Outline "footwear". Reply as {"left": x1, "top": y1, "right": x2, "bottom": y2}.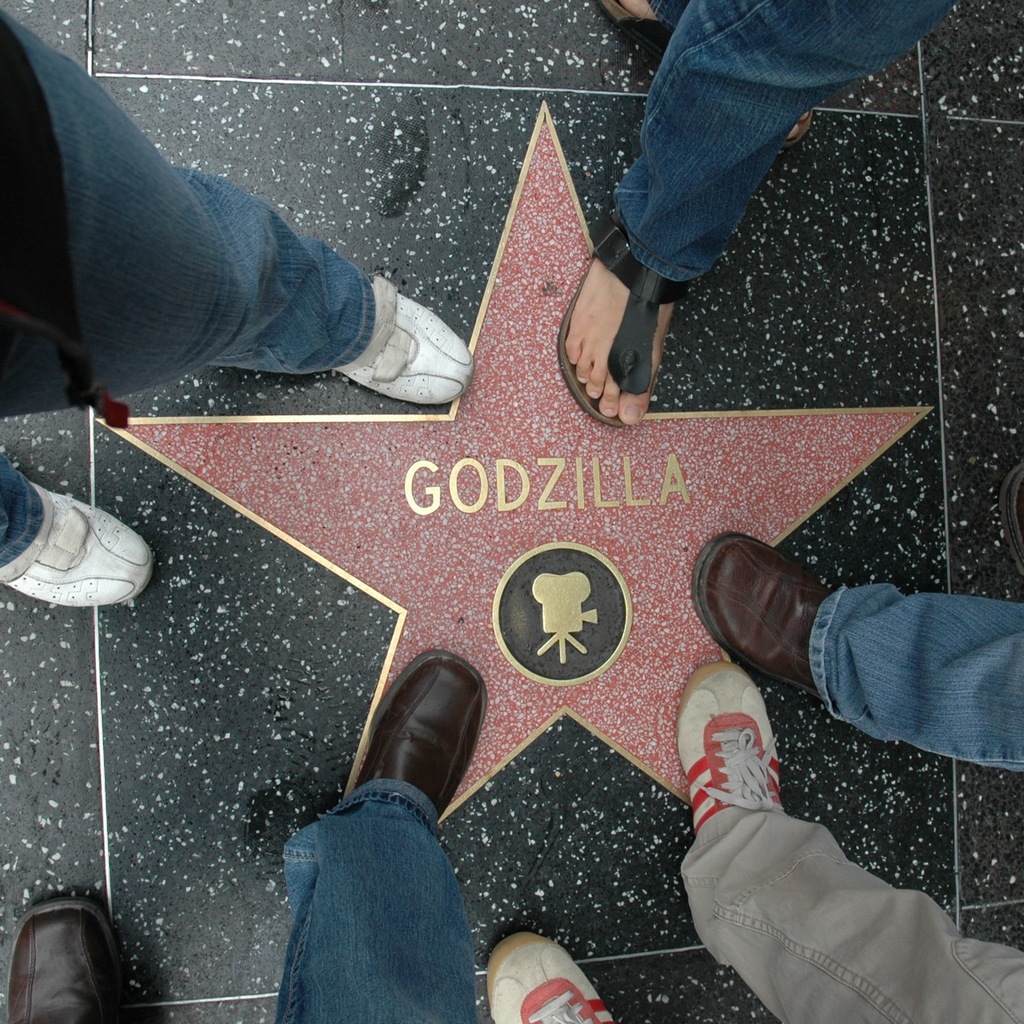
{"left": 3, "top": 901, "right": 144, "bottom": 1023}.
